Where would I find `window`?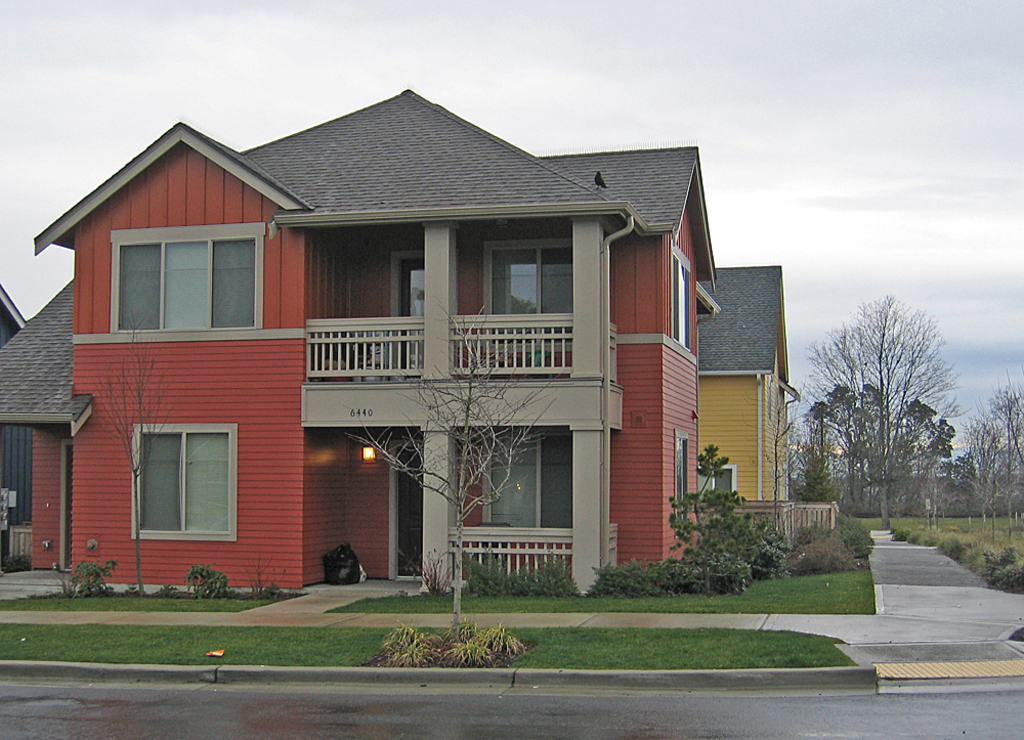
At <region>668, 248, 689, 344</region>.
